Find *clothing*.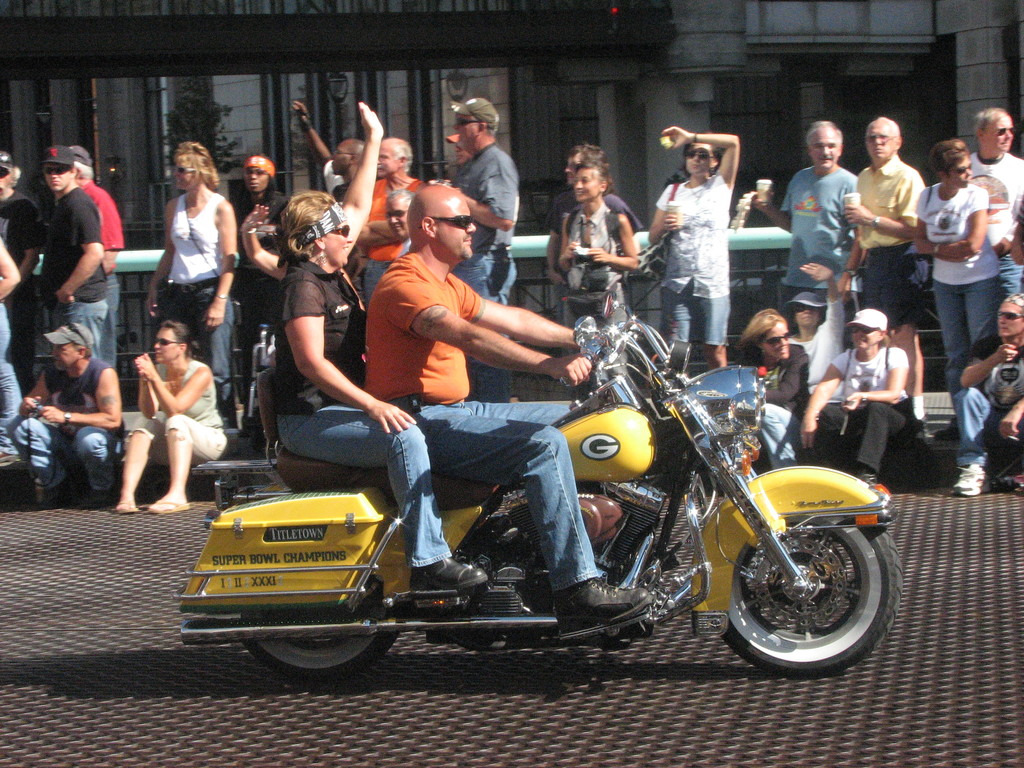
269,255,456,570.
